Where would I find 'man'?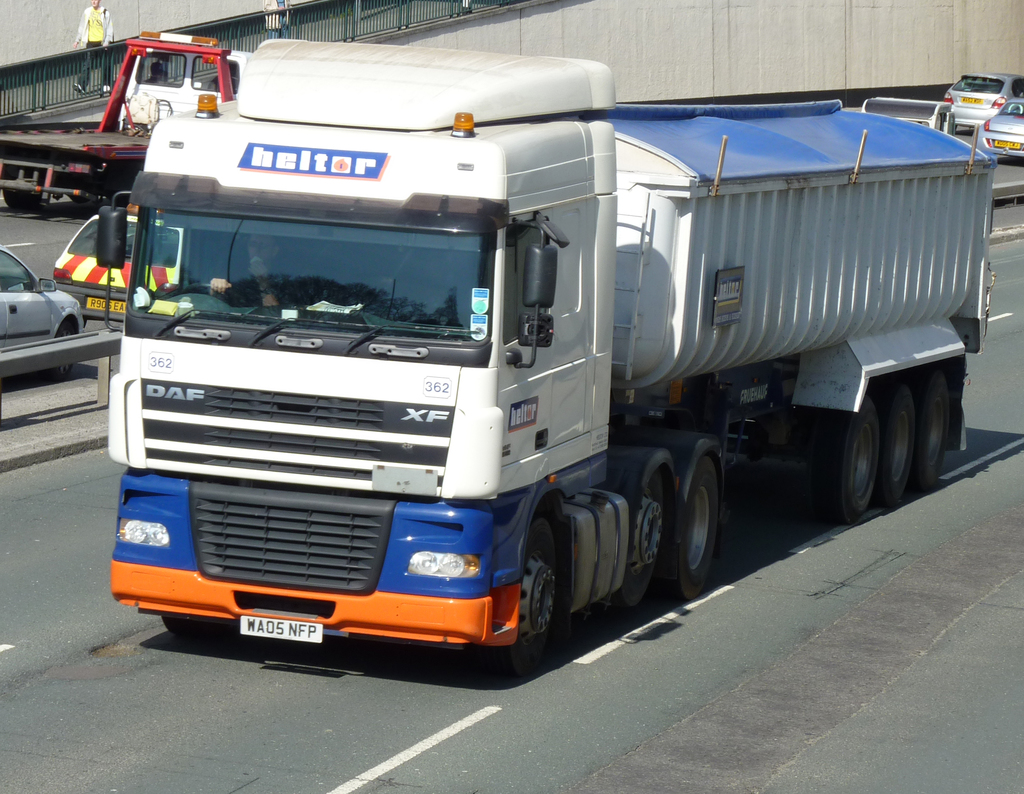
At <box>209,229,290,309</box>.
